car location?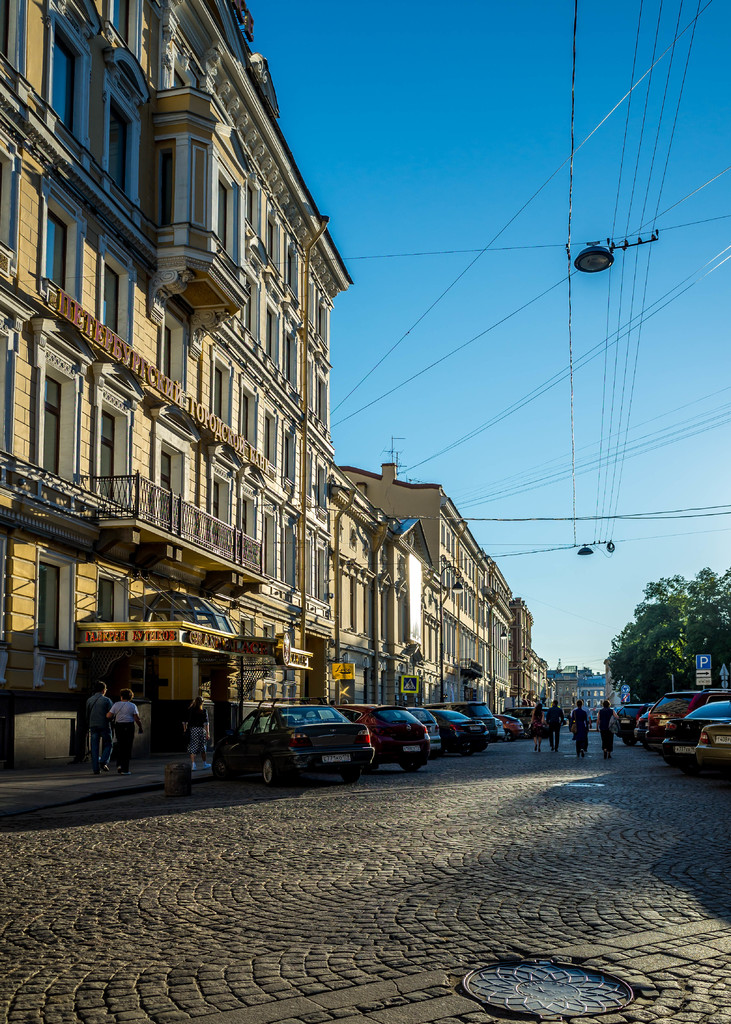
[x1=597, y1=698, x2=653, y2=738]
